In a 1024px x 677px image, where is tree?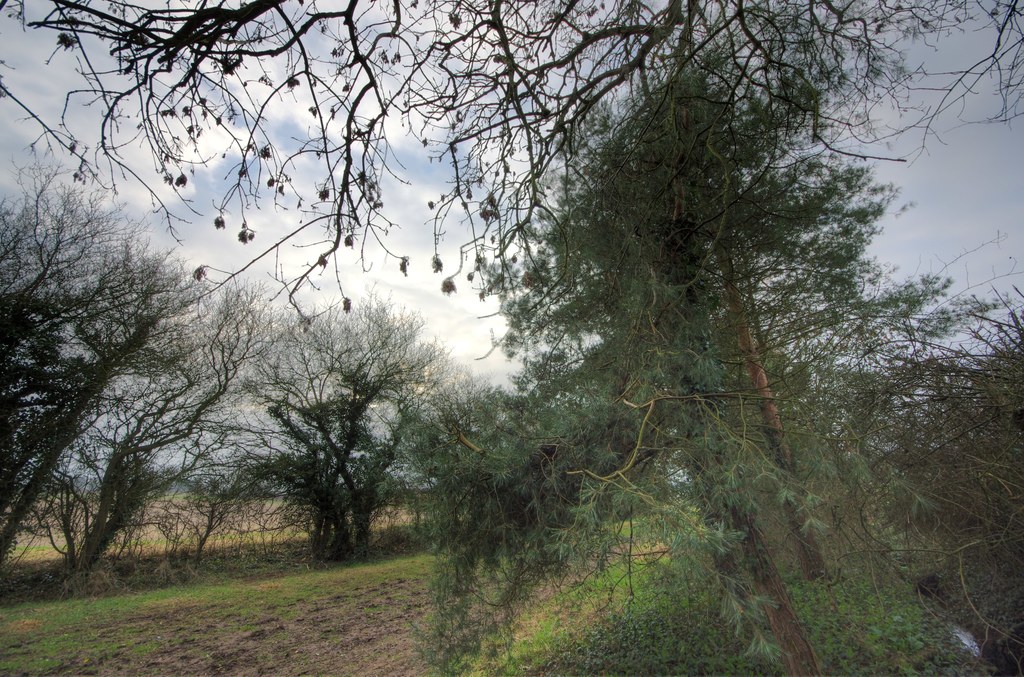
<region>797, 284, 1023, 676</region>.
